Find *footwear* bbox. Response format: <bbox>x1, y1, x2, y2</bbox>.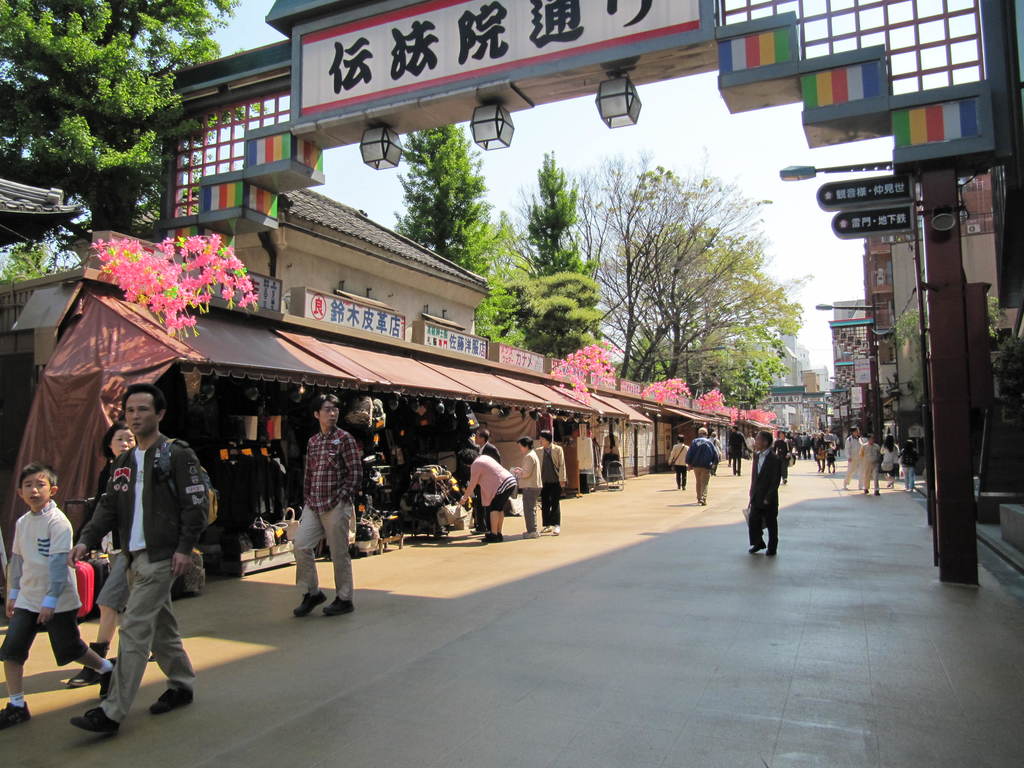
<bbox>69, 706, 115, 734</bbox>.
